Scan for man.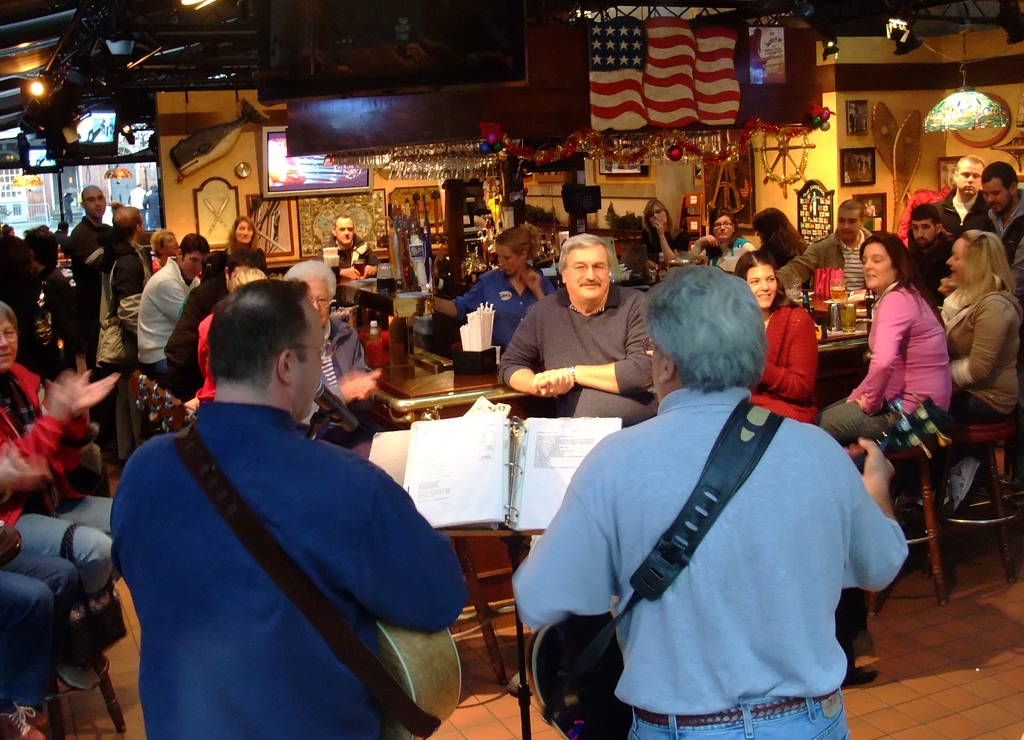
Scan result: <region>774, 198, 873, 294</region>.
